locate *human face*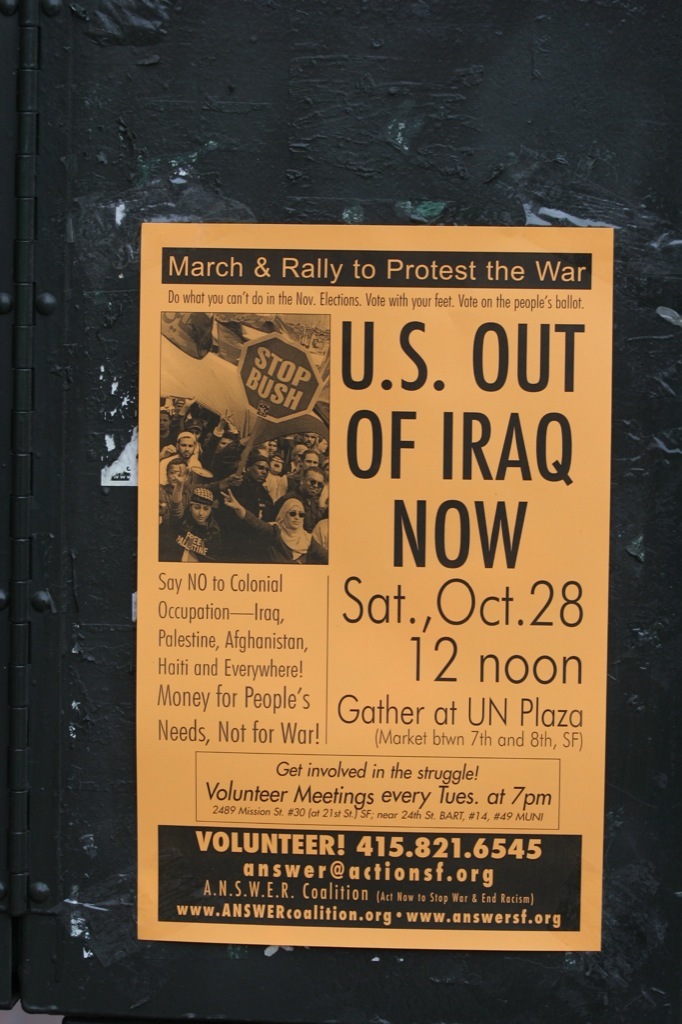
select_region(267, 436, 281, 456)
